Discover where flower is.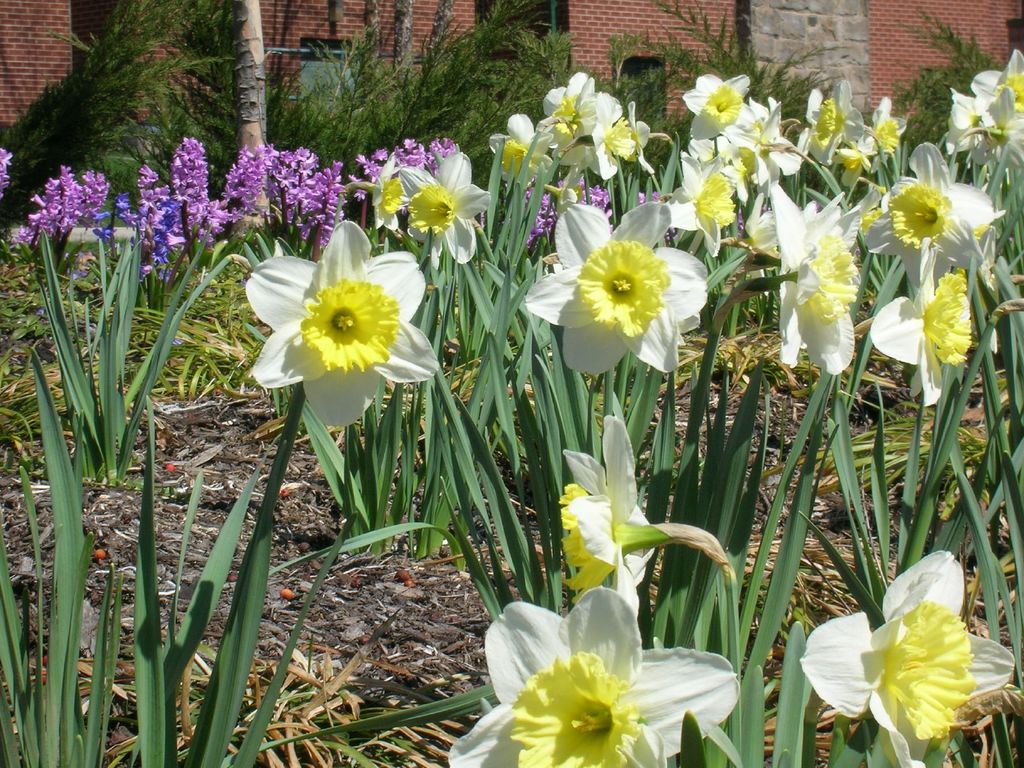
Discovered at <box>940,65,1023,159</box>.
